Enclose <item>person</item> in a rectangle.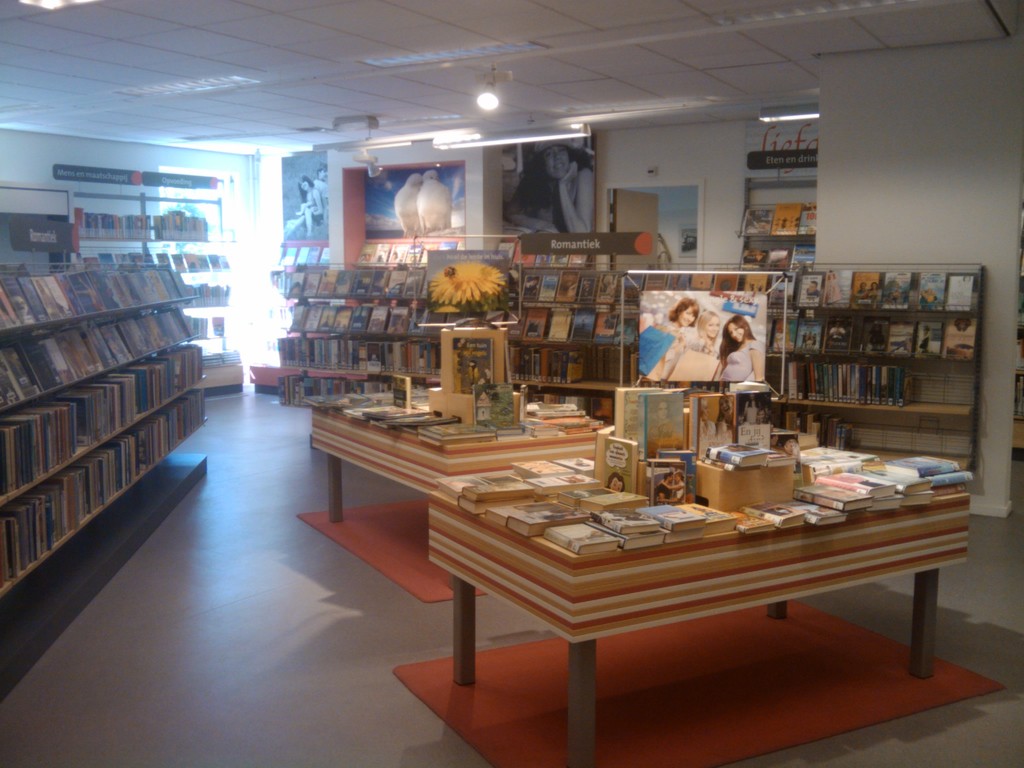
[x1=655, y1=472, x2=685, y2=502].
